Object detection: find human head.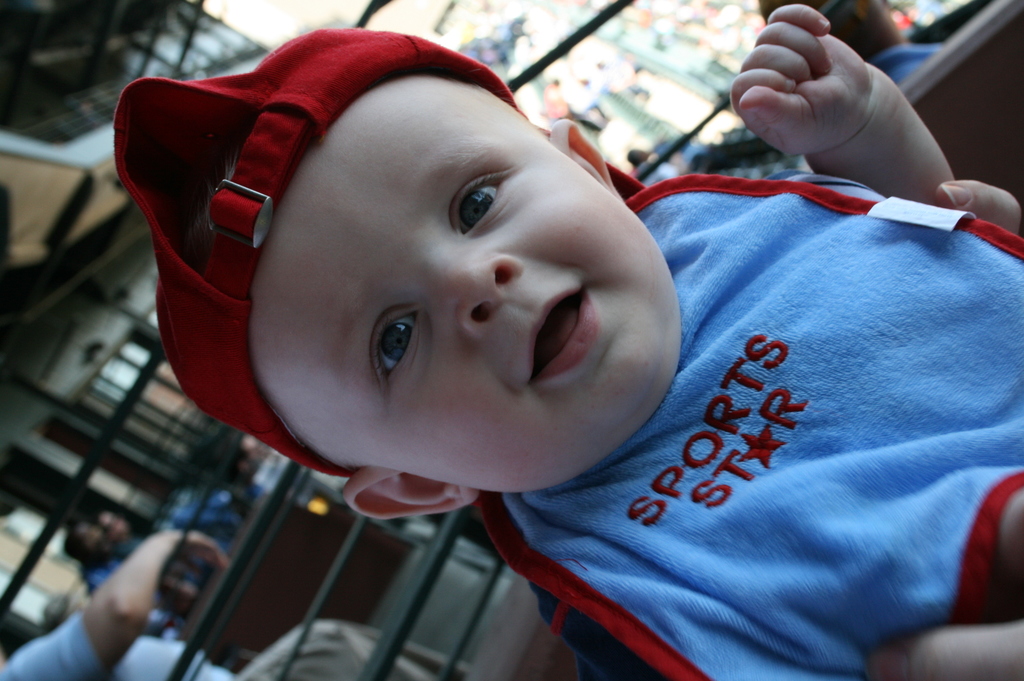
[98, 507, 132, 534].
